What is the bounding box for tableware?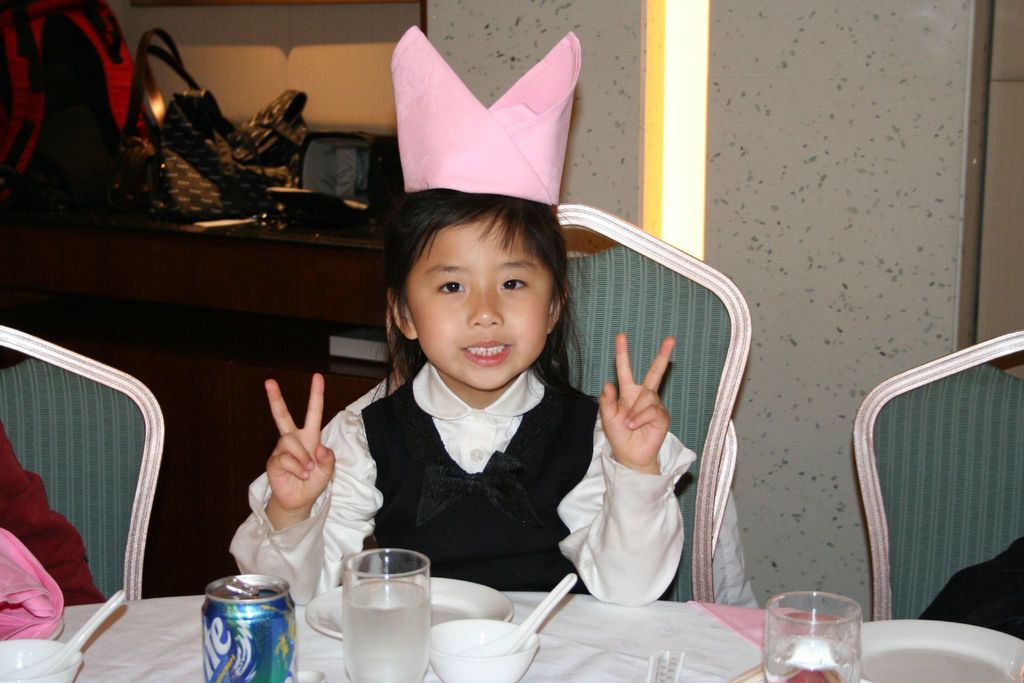
pyautogui.locateOnScreen(854, 614, 1023, 682).
